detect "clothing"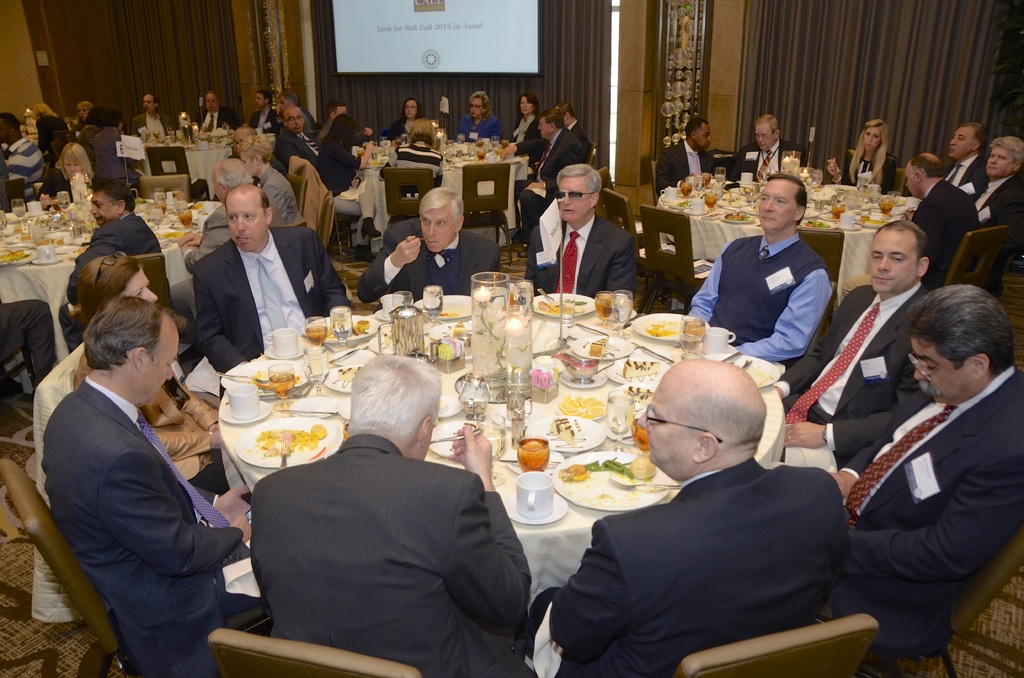
left=252, top=433, right=531, bottom=677
